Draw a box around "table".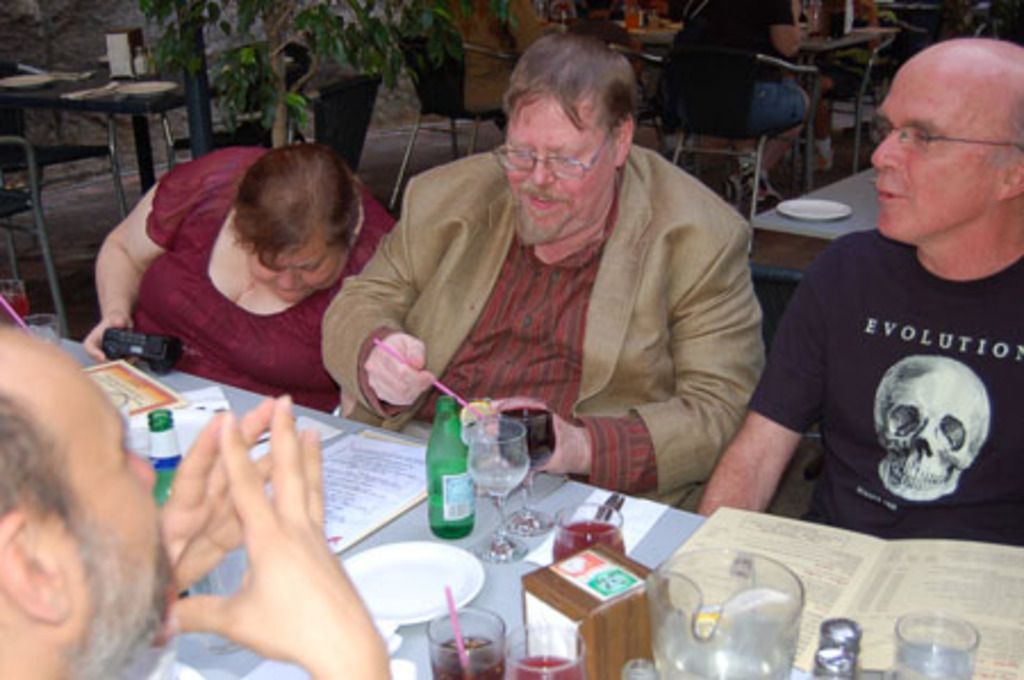
<bbox>59, 332, 812, 678</bbox>.
